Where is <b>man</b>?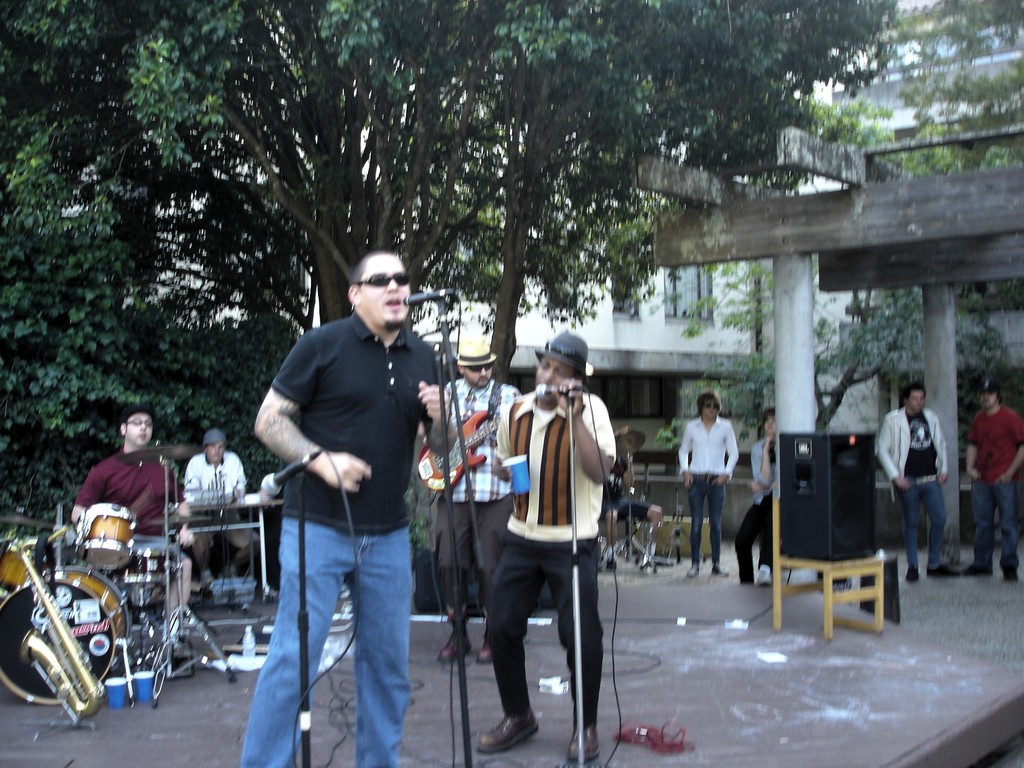
[415, 335, 528, 673].
